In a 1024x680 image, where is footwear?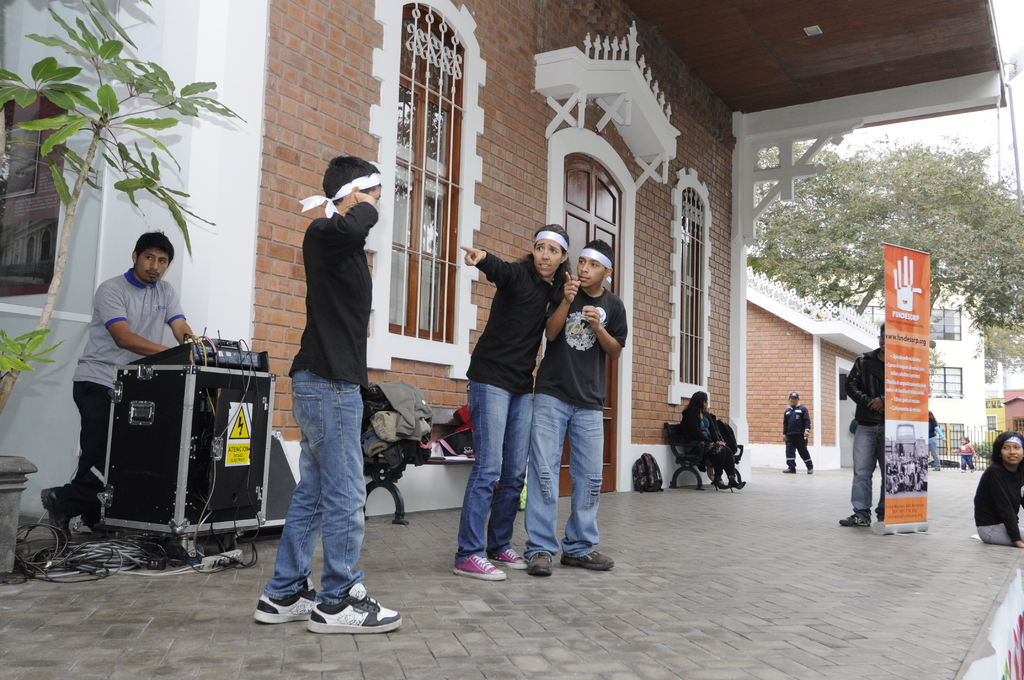
select_region(81, 494, 107, 541).
